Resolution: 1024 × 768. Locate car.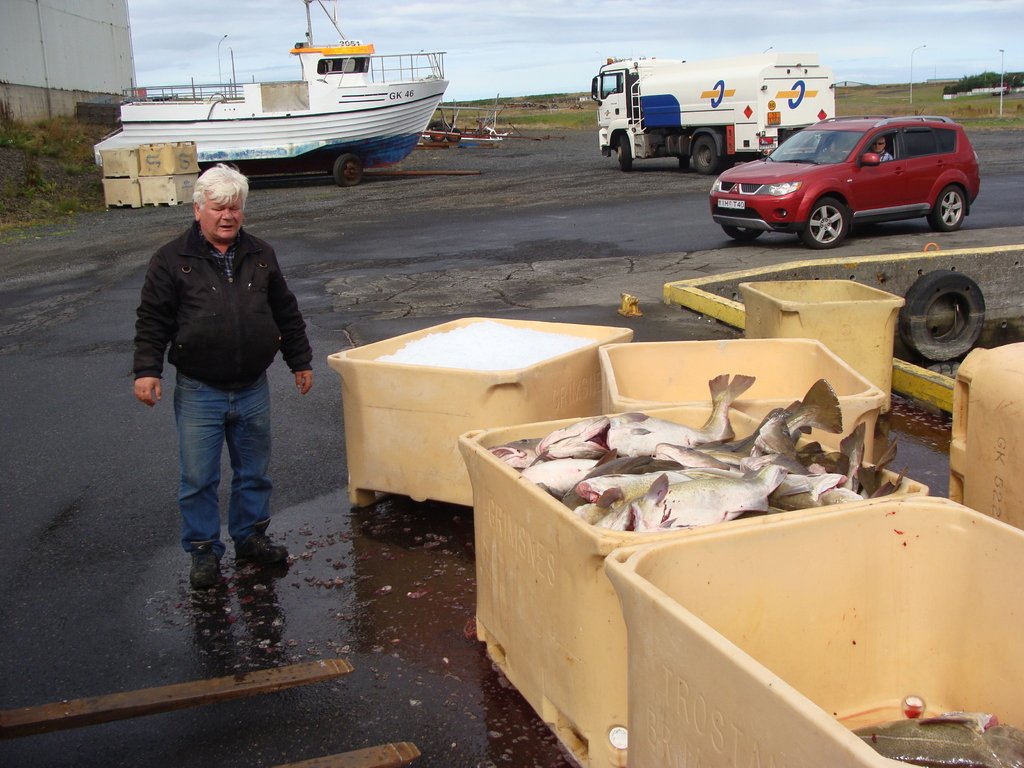
rect(705, 102, 995, 232).
